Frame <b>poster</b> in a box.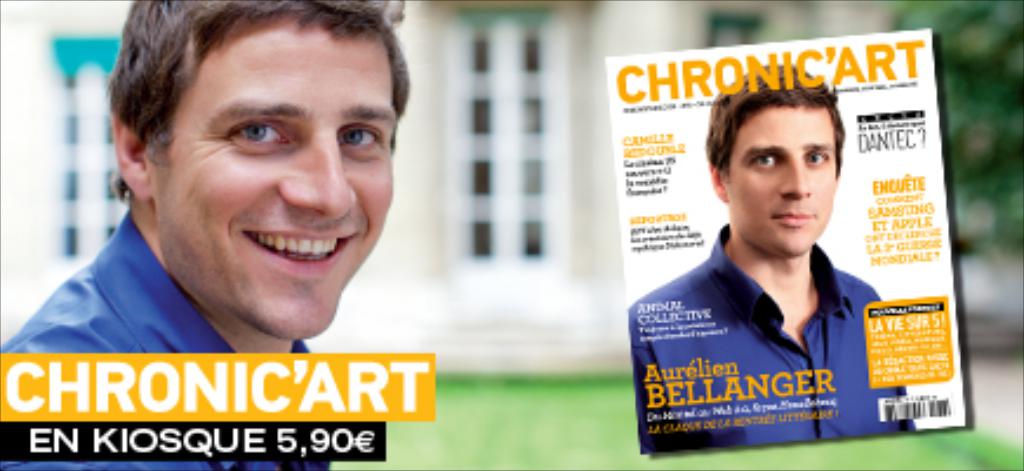
614/28/968/459.
